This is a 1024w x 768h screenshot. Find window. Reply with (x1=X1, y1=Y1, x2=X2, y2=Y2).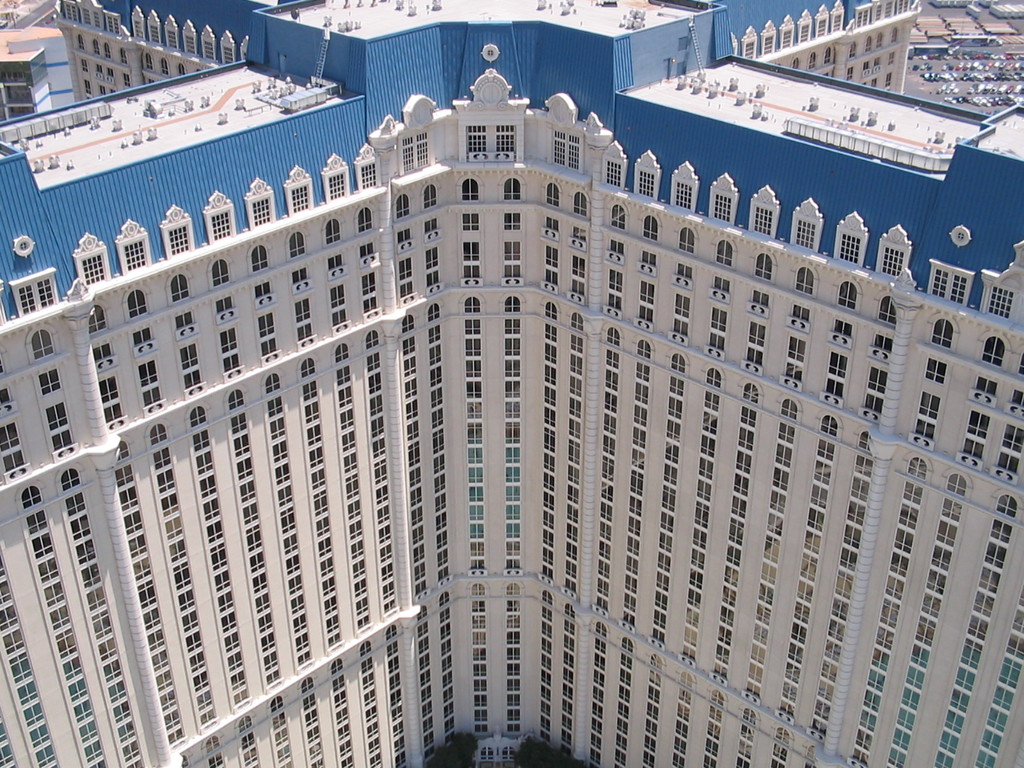
(x1=313, y1=536, x2=332, y2=557).
